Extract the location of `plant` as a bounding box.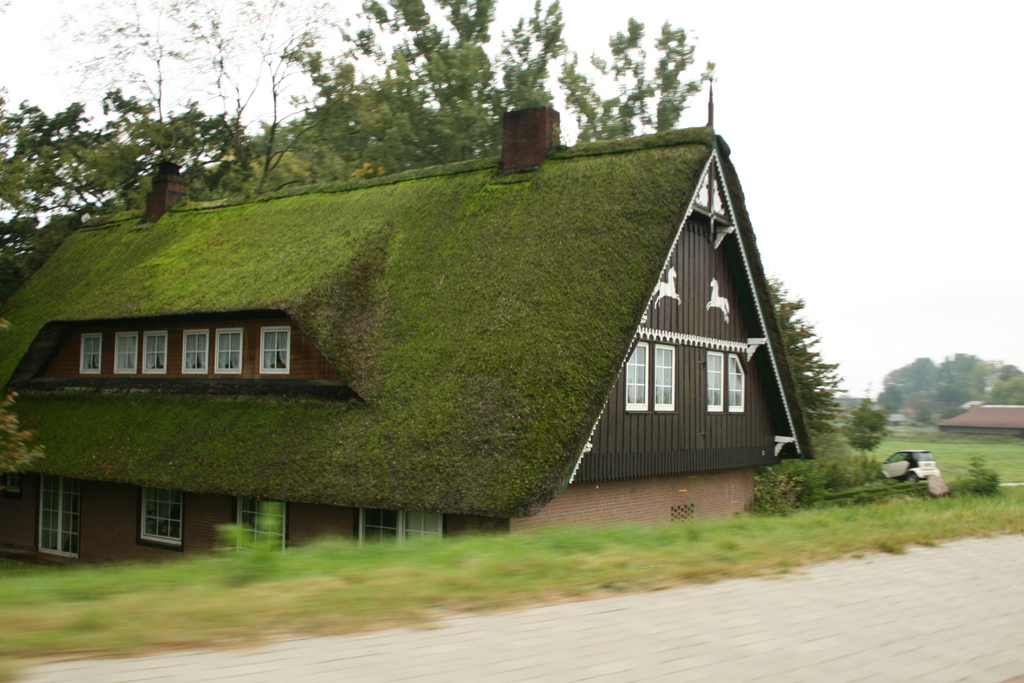
left=879, top=343, right=1023, bottom=409.
